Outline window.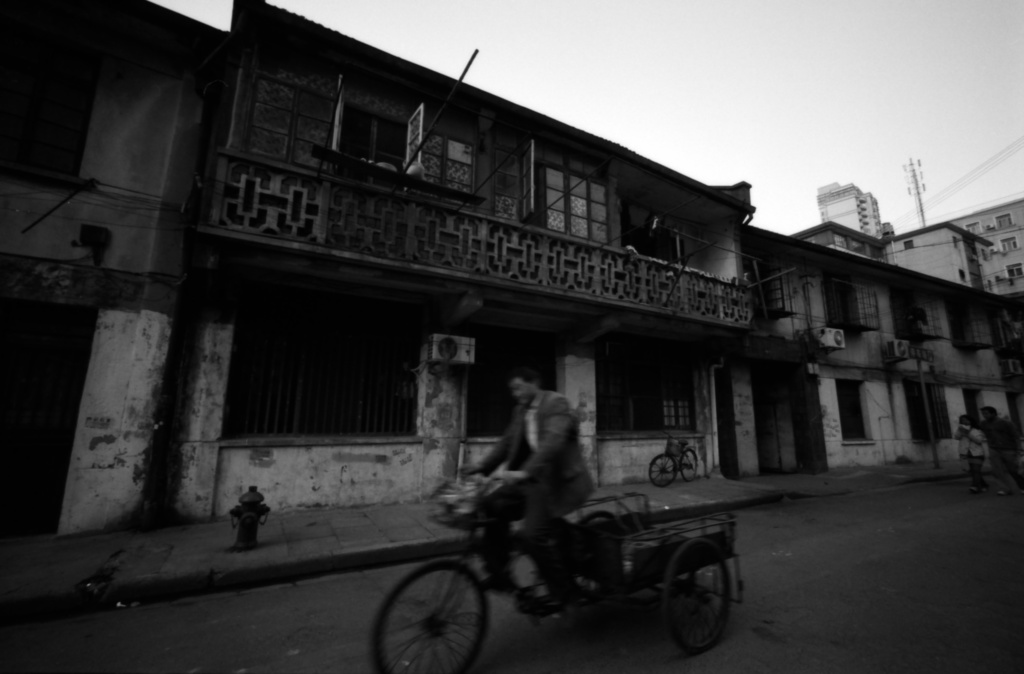
Outline: left=821, top=270, right=866, bottom=324.
